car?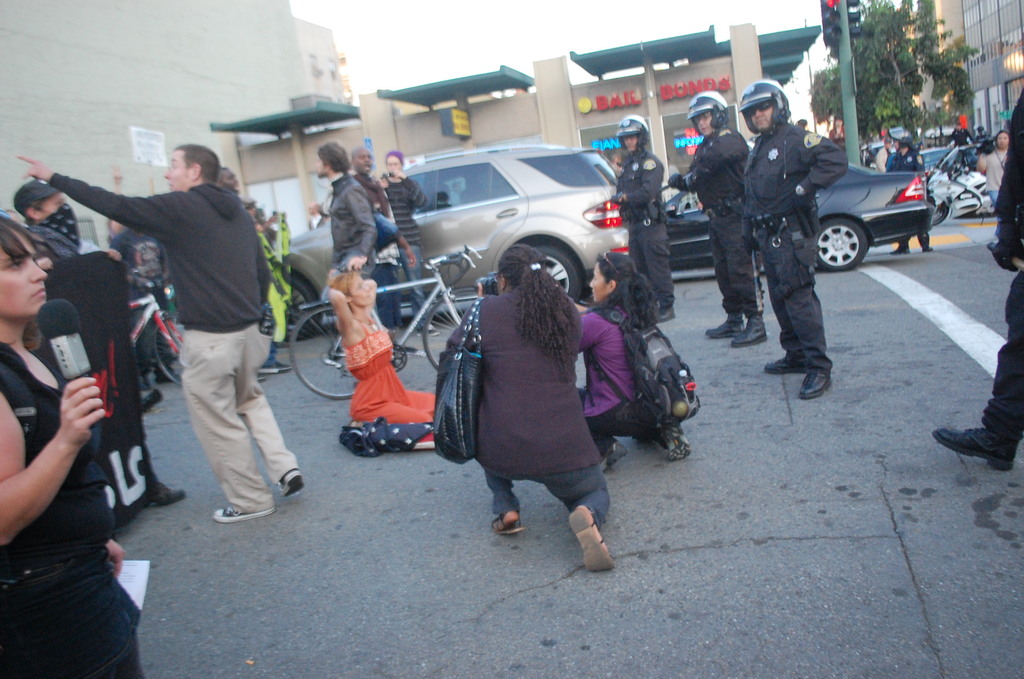
(x1=659, y1=171, x2=929, y2=271)
